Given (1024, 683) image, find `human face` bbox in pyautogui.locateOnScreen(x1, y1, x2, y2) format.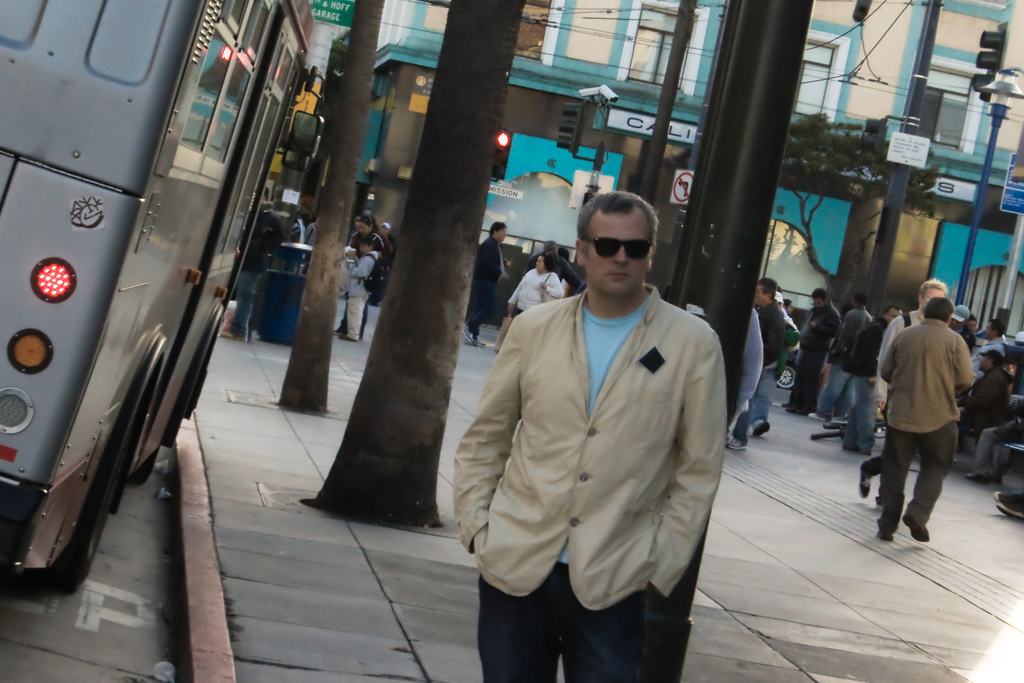
pyautogui.locateOnScreen(360, 223, 373, 233).
